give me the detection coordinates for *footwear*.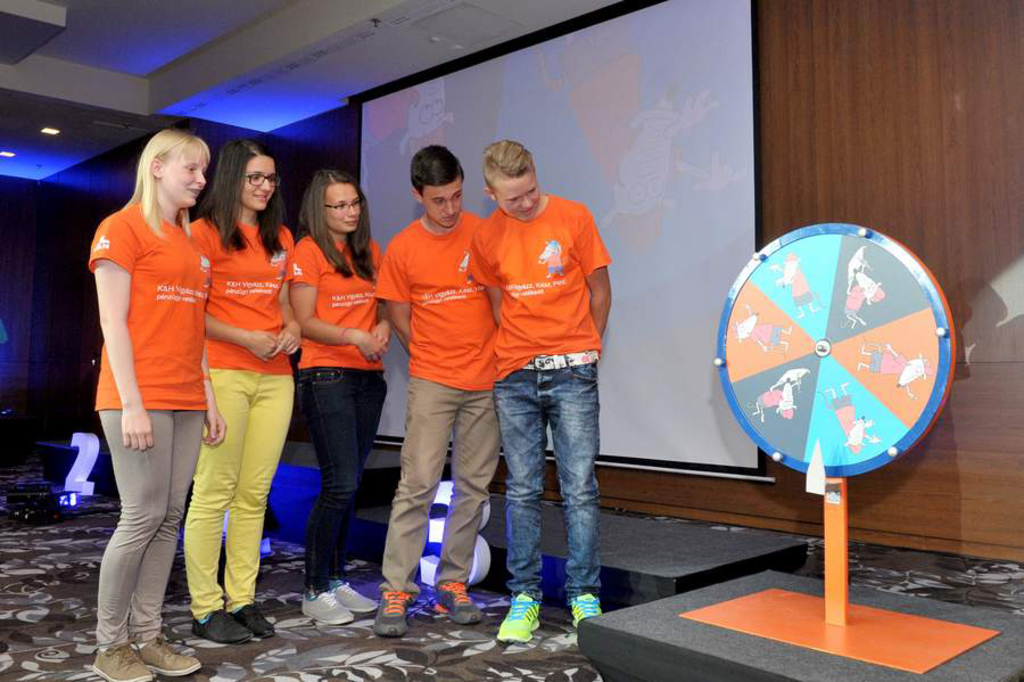
[430,583,486,627].
